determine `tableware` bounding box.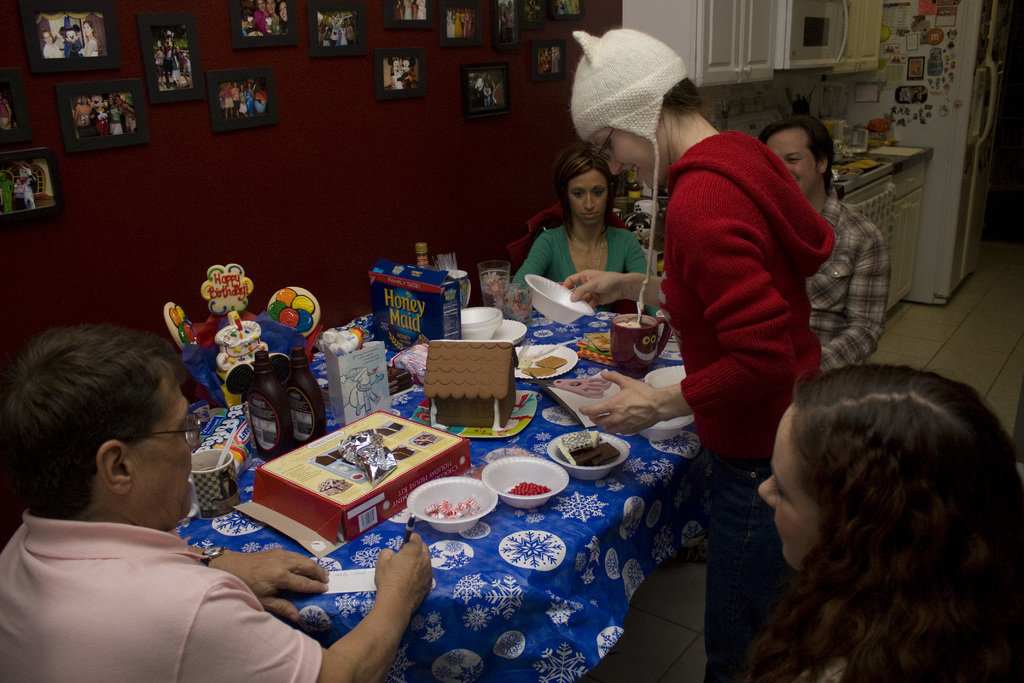
Determined: l=655, t=311, r=680, b=352.
